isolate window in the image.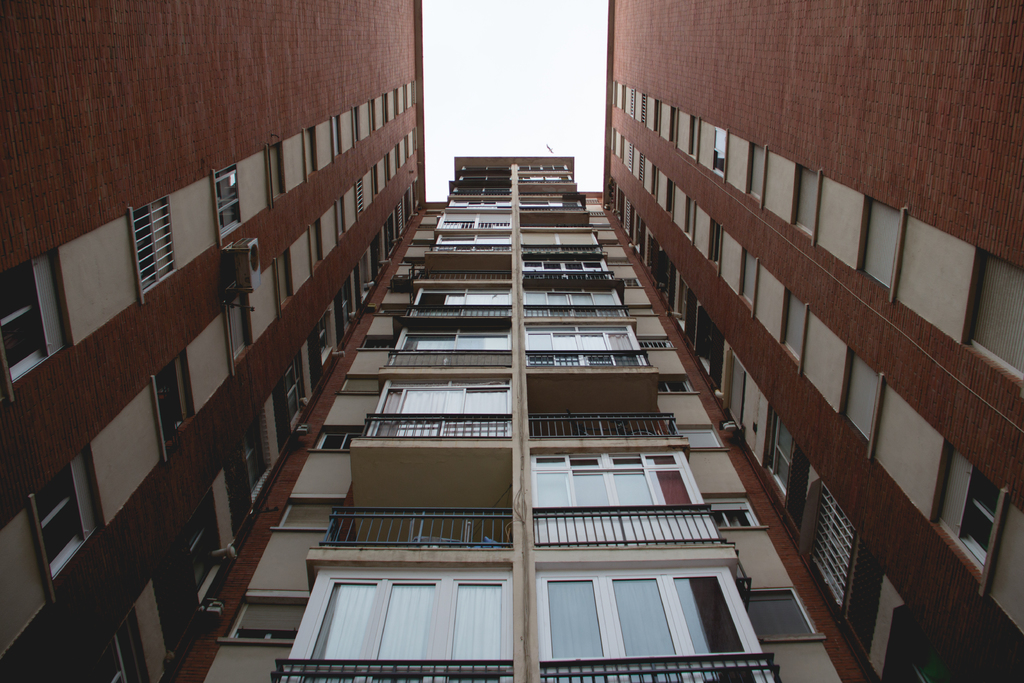
Isolated region: x1=706, y1=495, x2=762, y2=527.
